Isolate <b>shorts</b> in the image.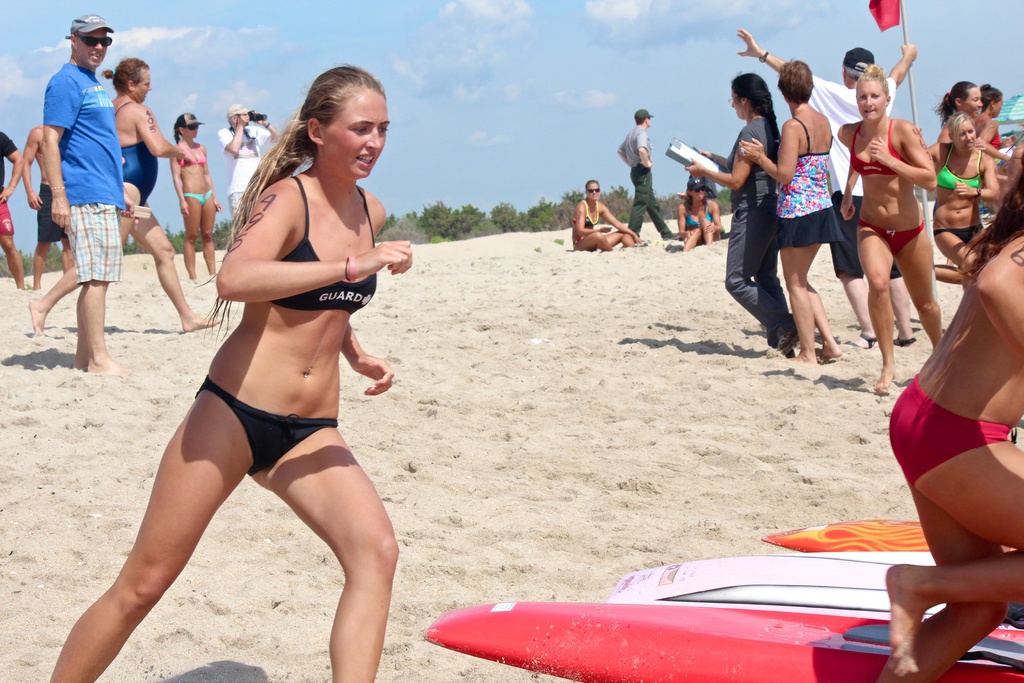
Isolated region: Rect(771, 212, 845, 249).
